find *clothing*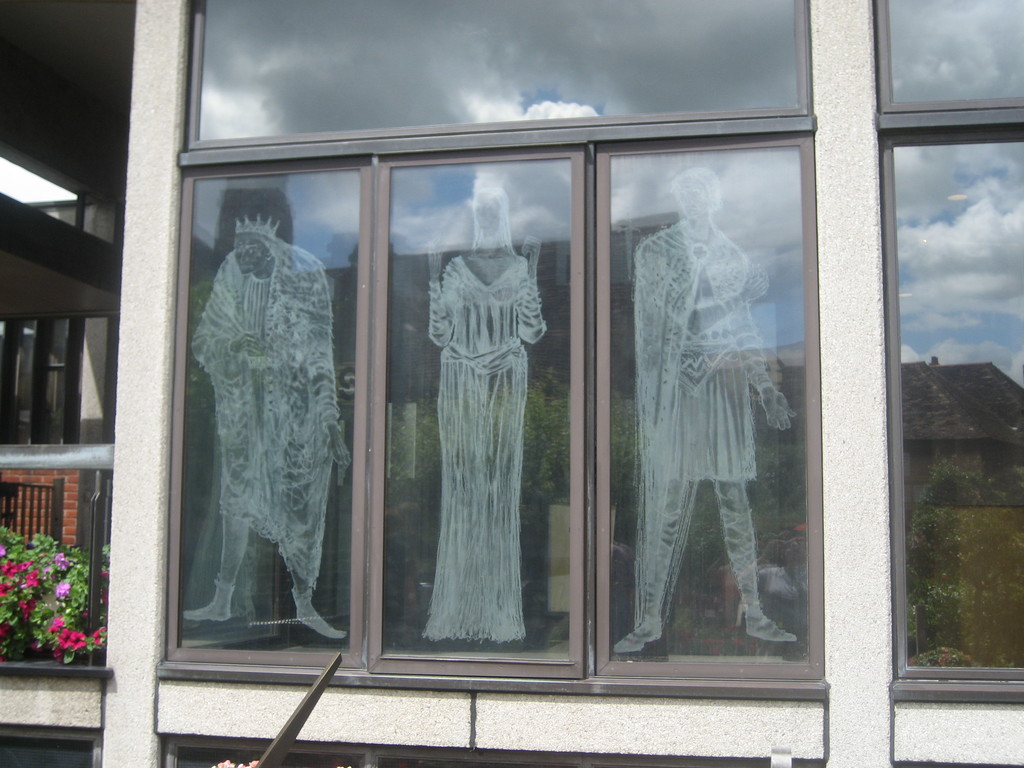
region(193, 237, 344, 589)
